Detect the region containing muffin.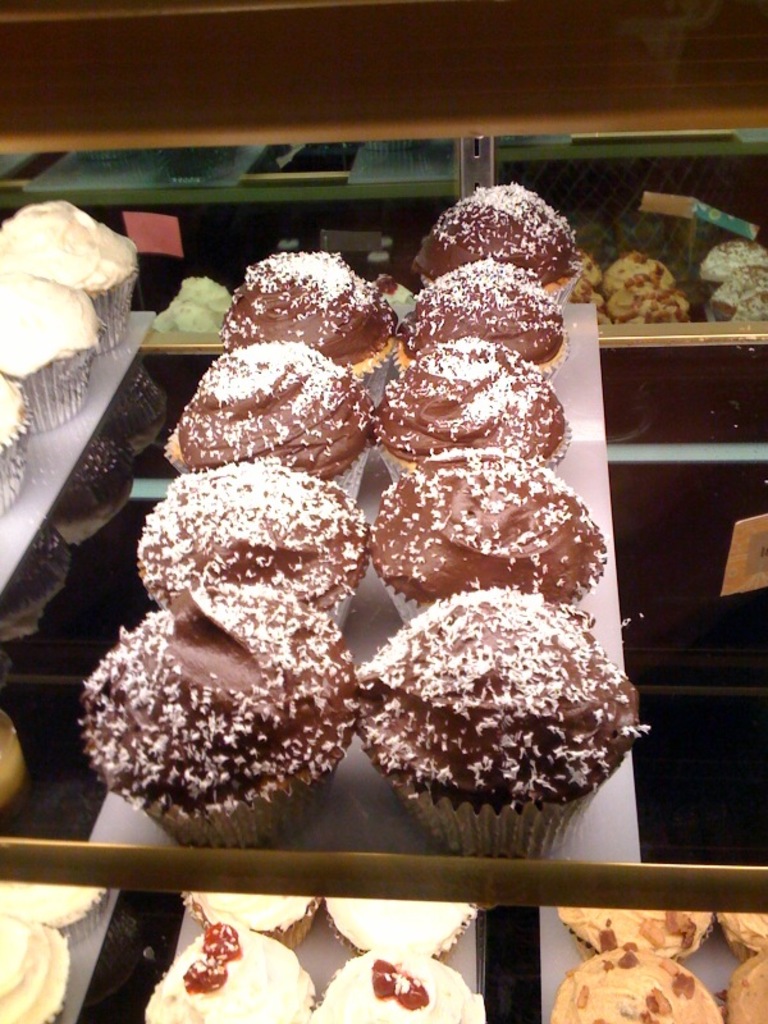
pyautogui.locateOnScreen(64, 428, 132, 521).
